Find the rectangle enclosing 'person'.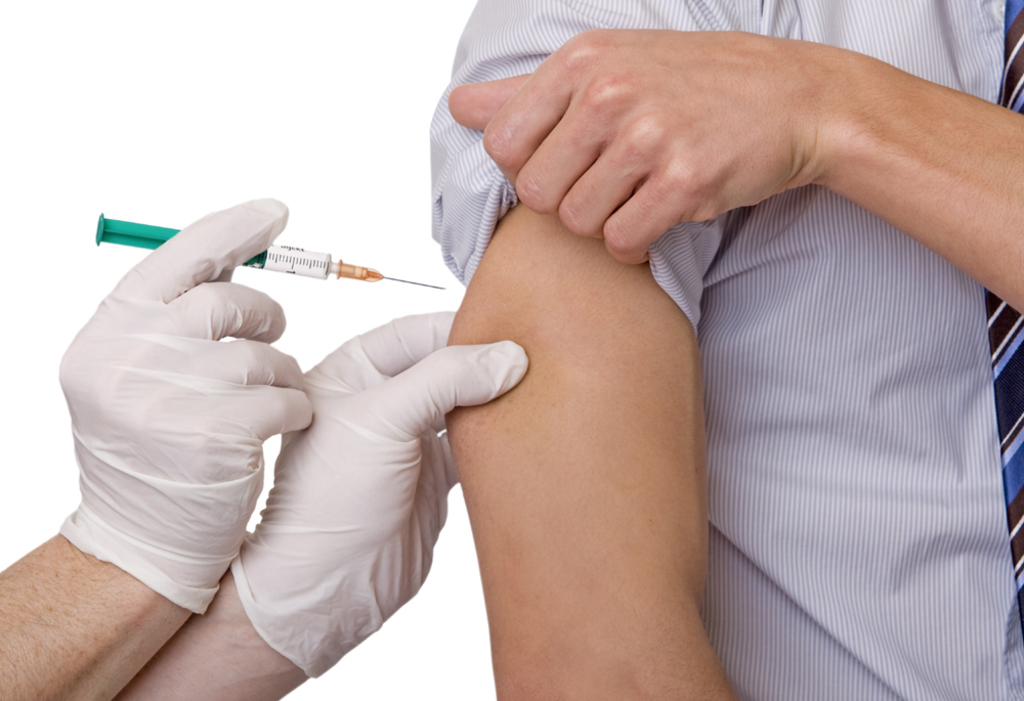
[0,193,530,700].
